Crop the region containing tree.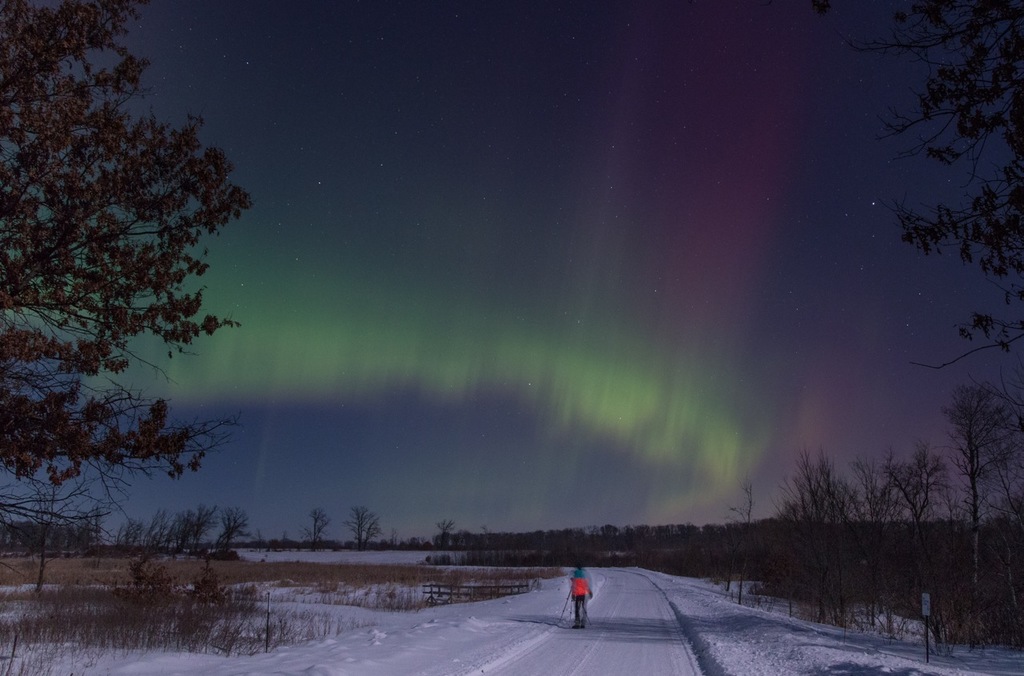
Crop region: left=879, top=451, right=940, bottom=618.
